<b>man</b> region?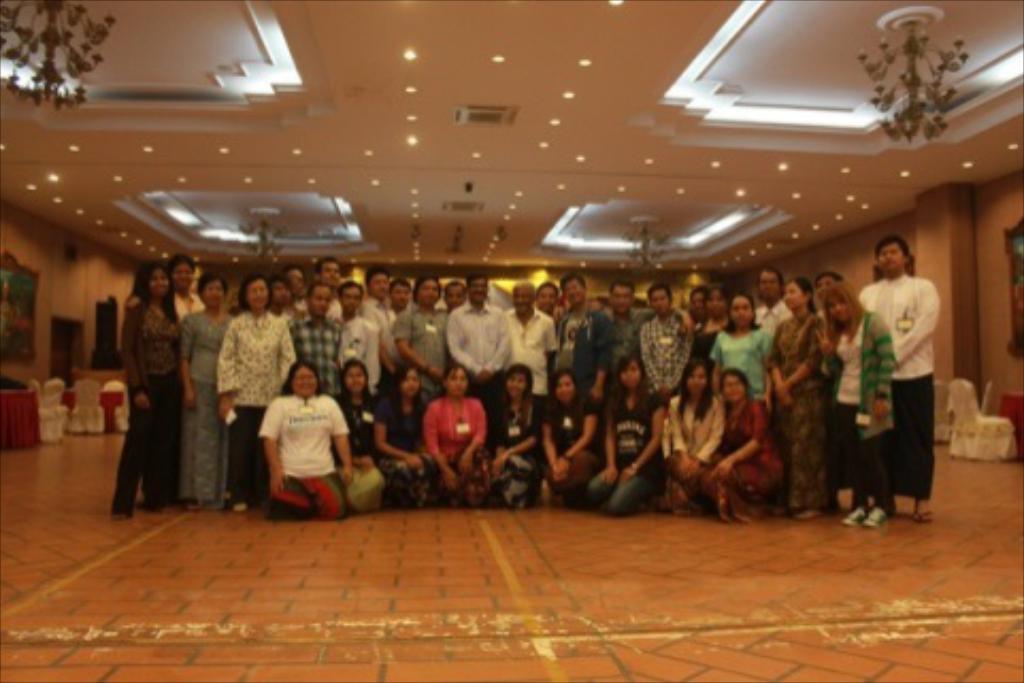
region(532, 277, 558, 311)
